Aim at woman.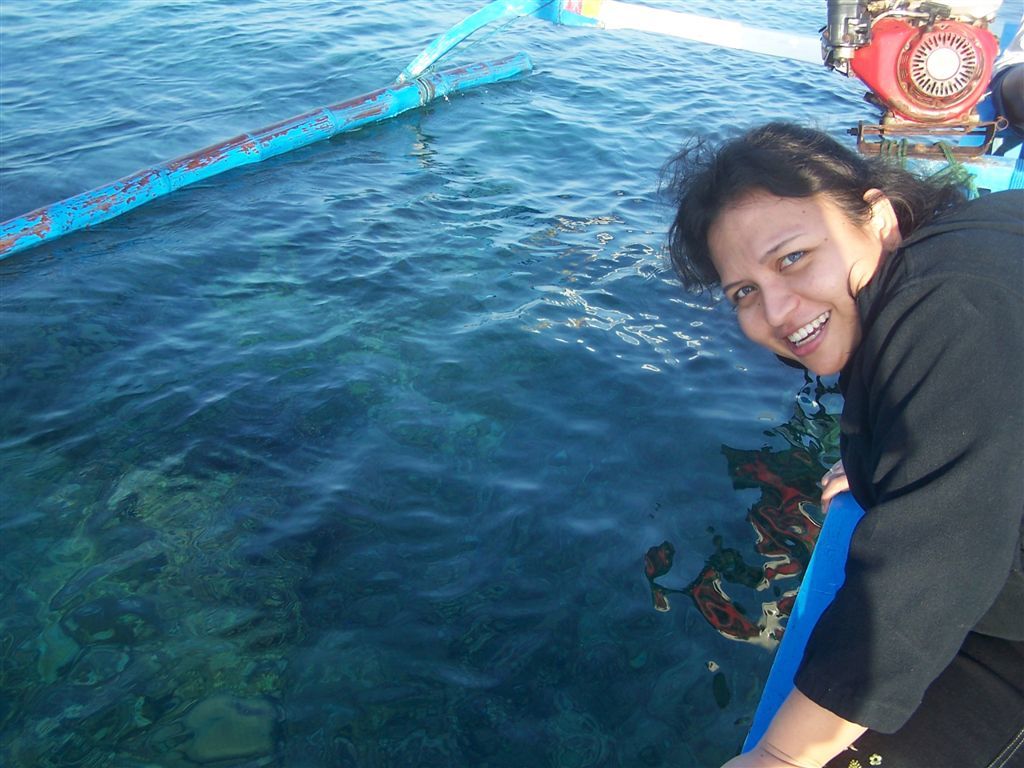
Aimed at {"x1": 664, "y1": 113, "x2": 1023, "y2": 767}.
